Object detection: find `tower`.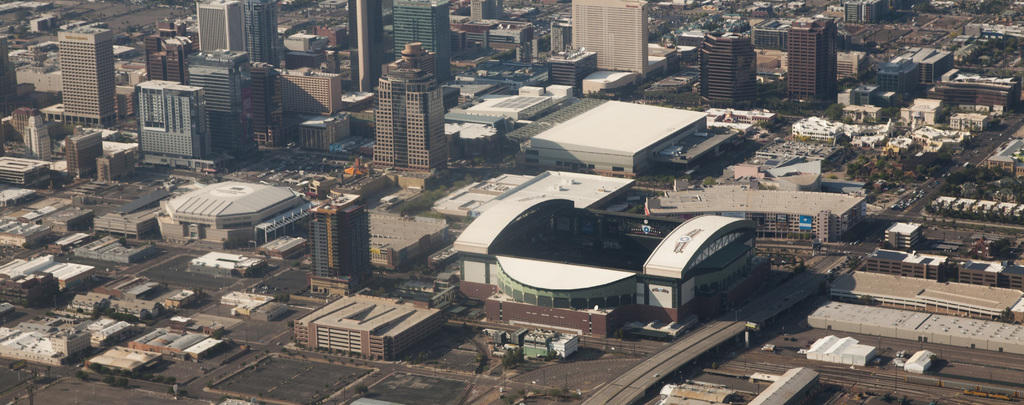
rect(373, 45, 449, 172).
